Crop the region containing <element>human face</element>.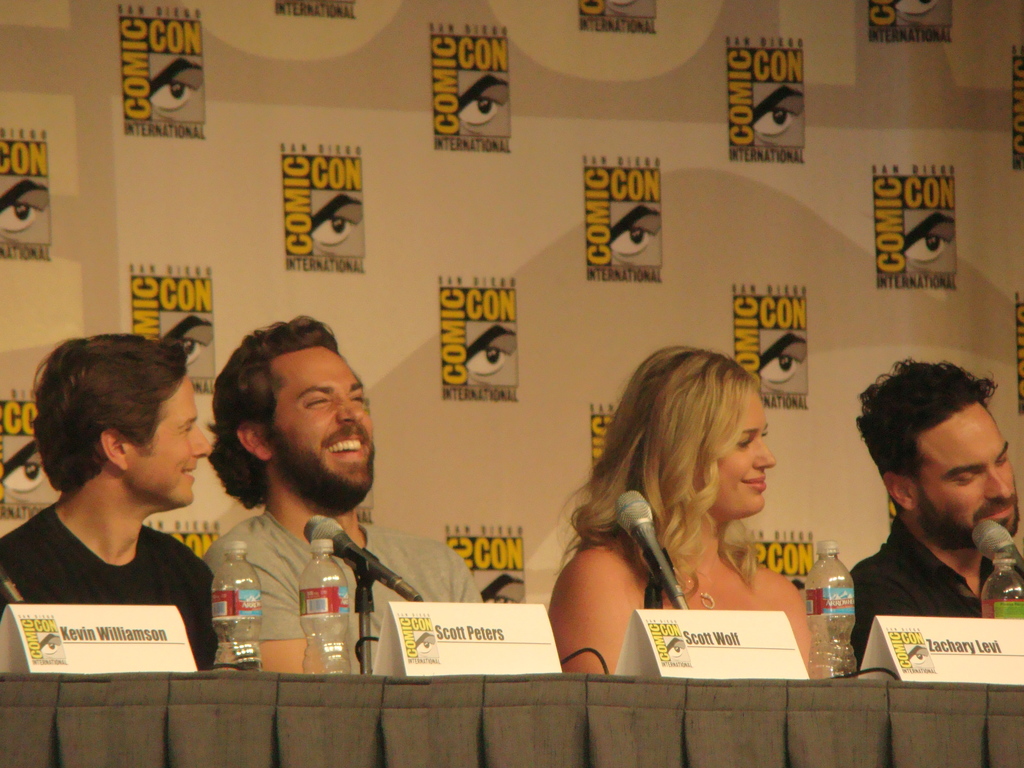
Crop region: bbox=[913, 399, 1021, 546].
